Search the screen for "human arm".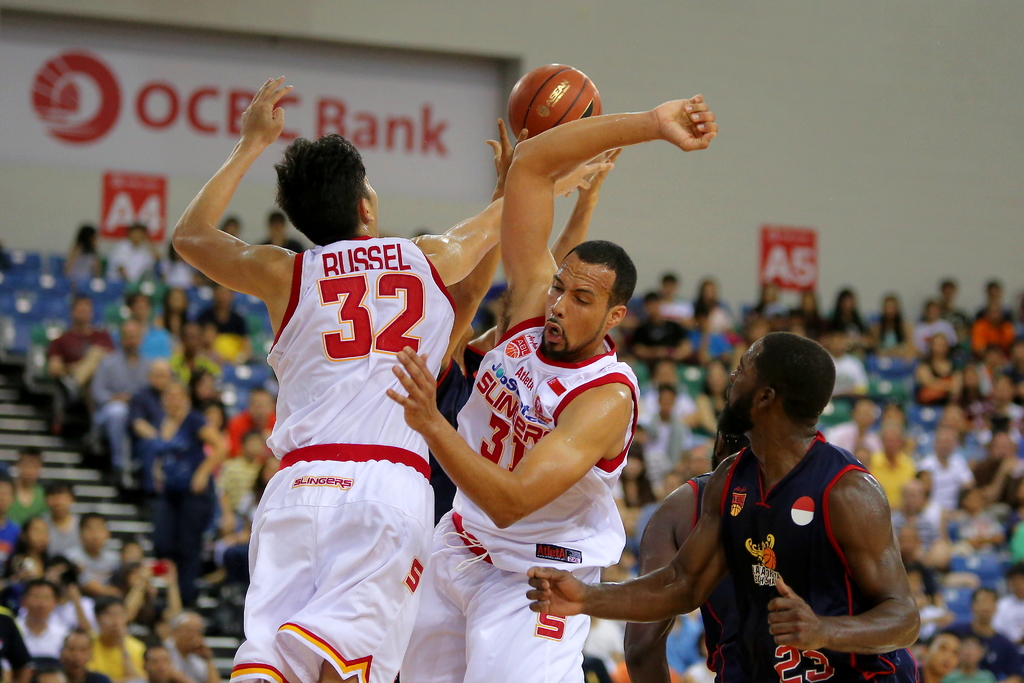
Found at rect(413, 160, 616, 286).
